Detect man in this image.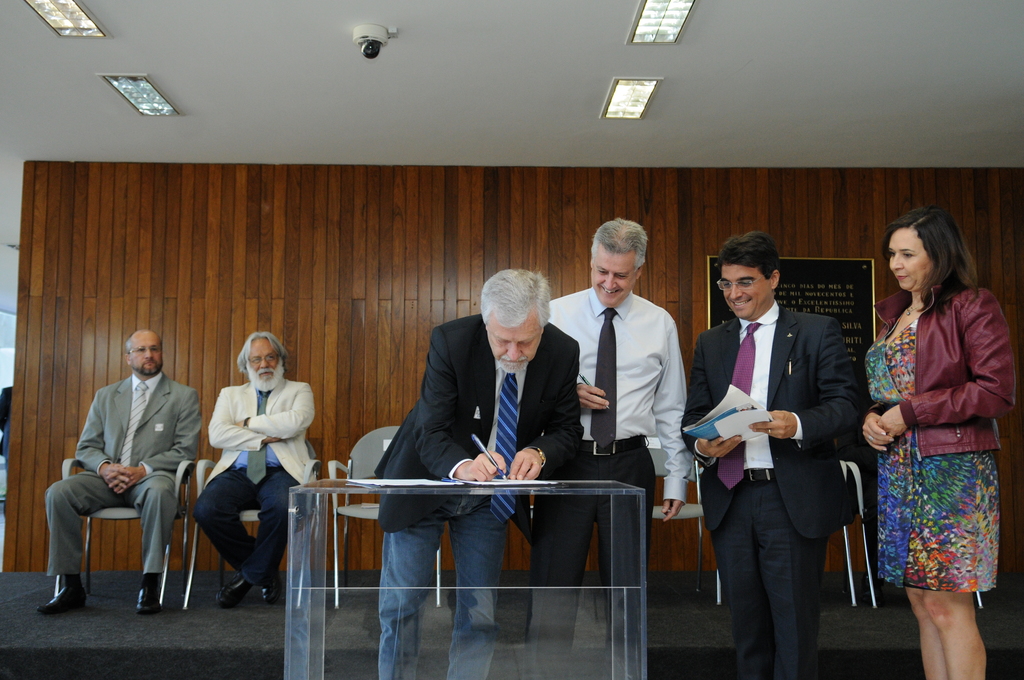
Detection: (47, 329, 199, 620).
